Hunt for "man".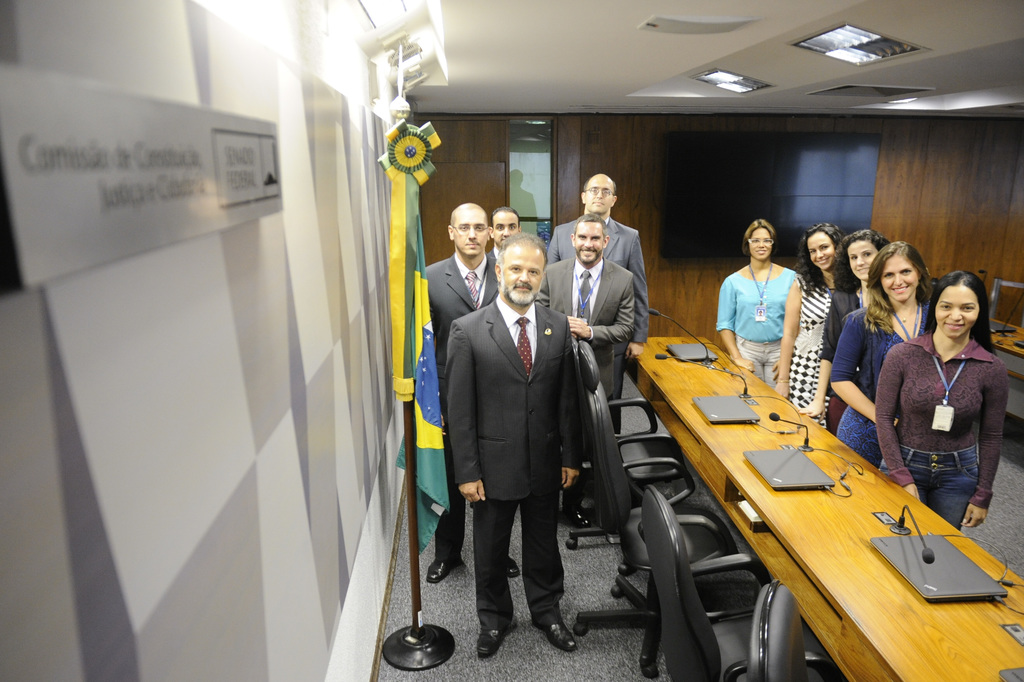
Hunted down at (421, 204, 519, 581).
